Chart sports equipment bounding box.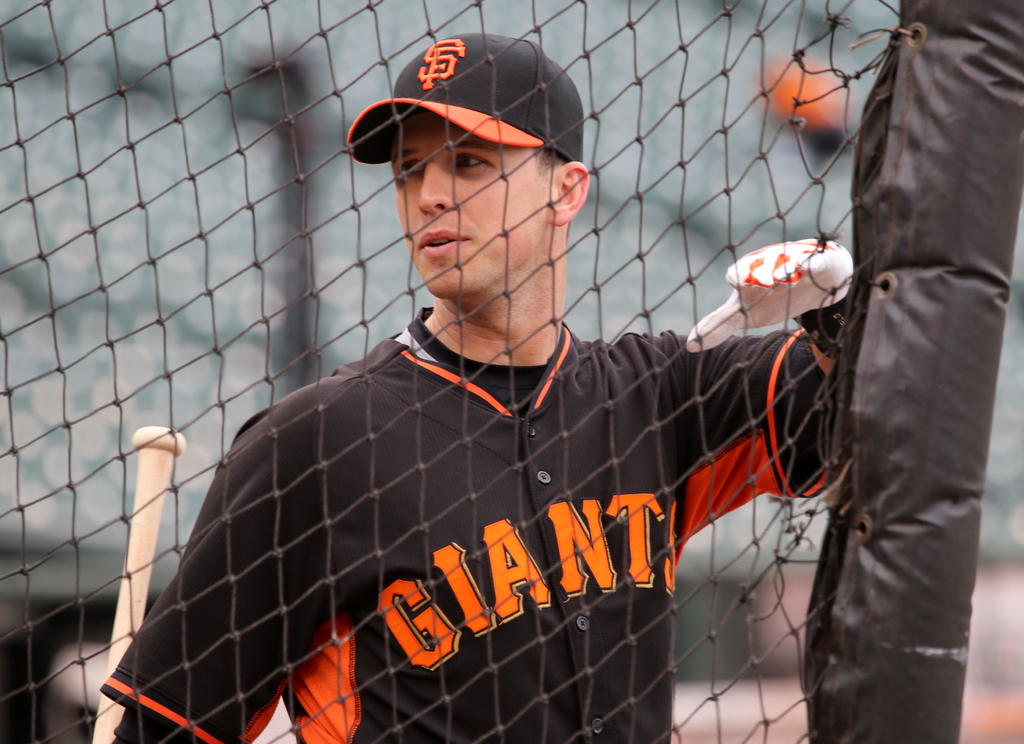
Charted: (93, 426, 190, 743).
